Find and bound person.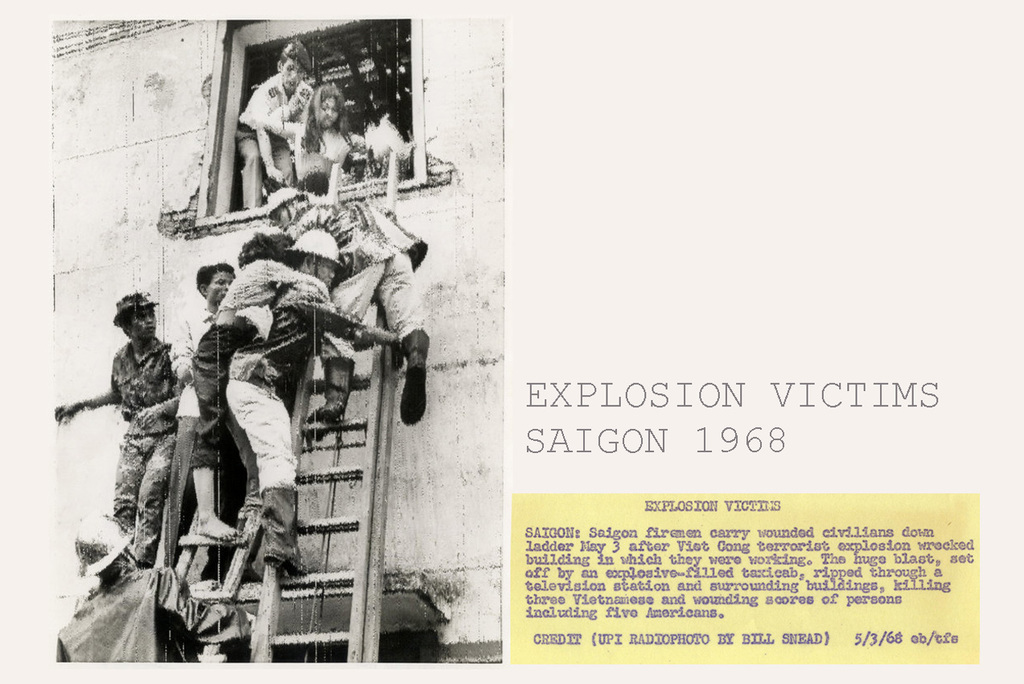
Bound: 269:85:368:196.
